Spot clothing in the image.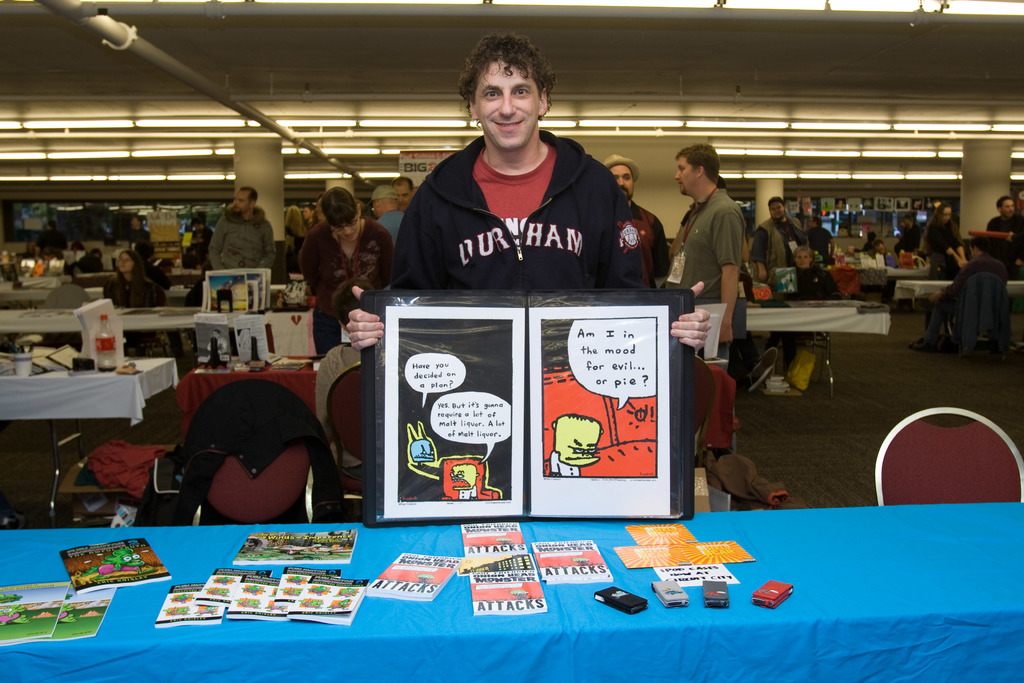
clothing found at box(311, 342, 362, 470).
